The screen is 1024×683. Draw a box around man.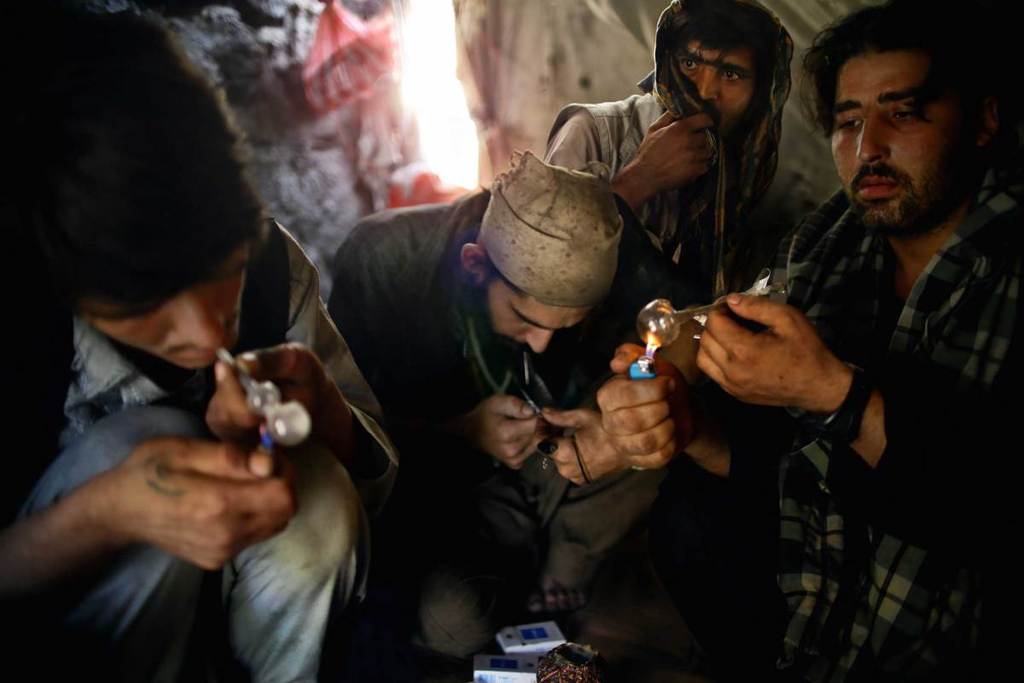
crop(596, 2, 1023, 682).
